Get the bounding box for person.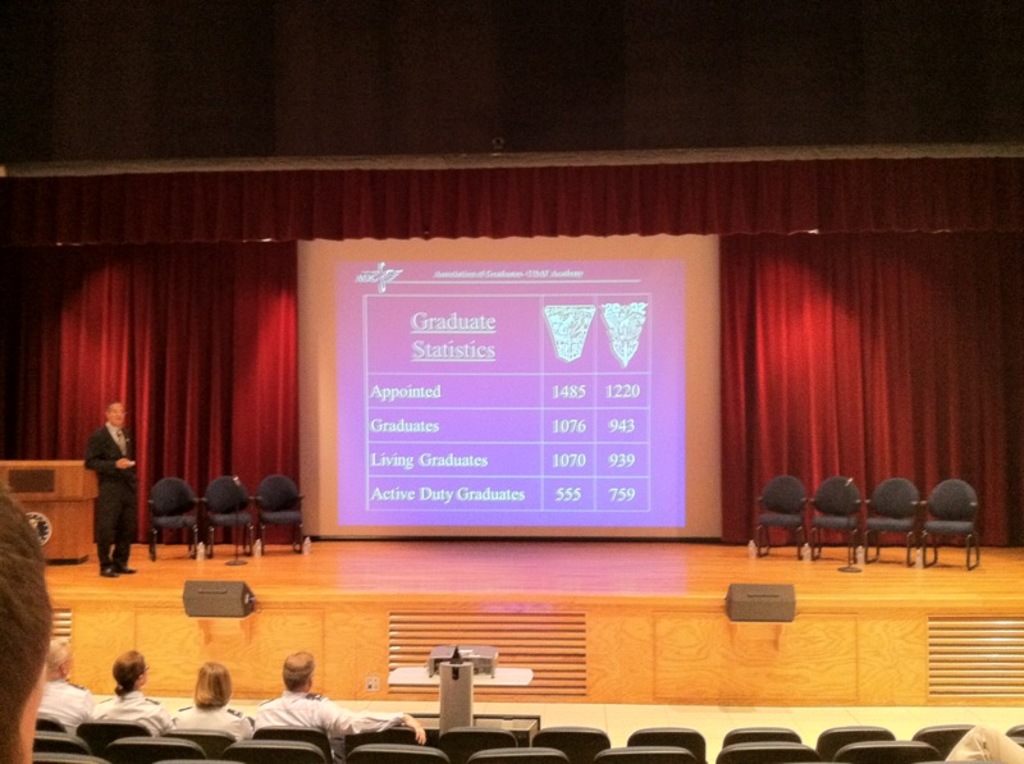
<box>242,645,442,760</box>.
